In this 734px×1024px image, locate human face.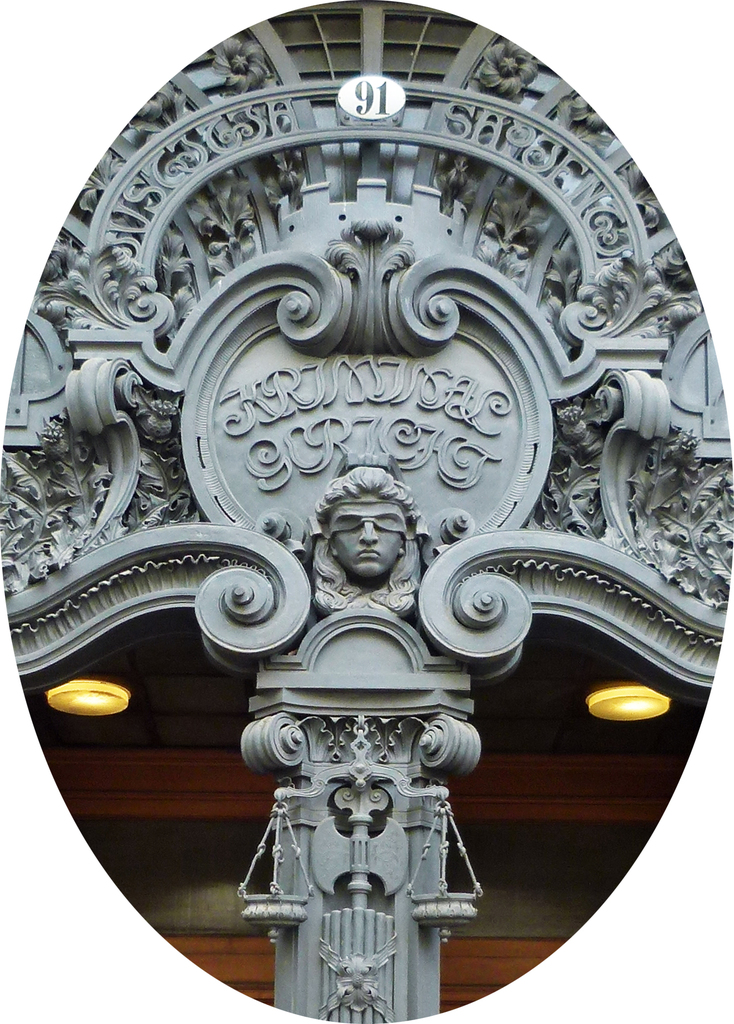
Bounding box: 328 495 412 583.
